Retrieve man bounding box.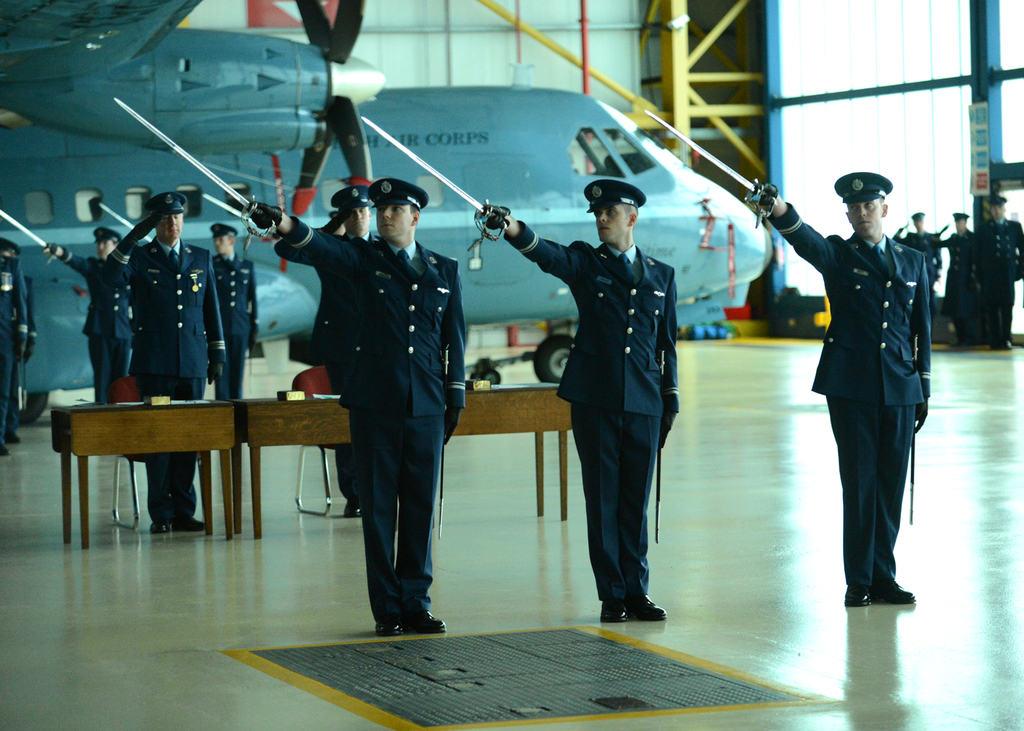
Bounding box: 892 207 939 285.
